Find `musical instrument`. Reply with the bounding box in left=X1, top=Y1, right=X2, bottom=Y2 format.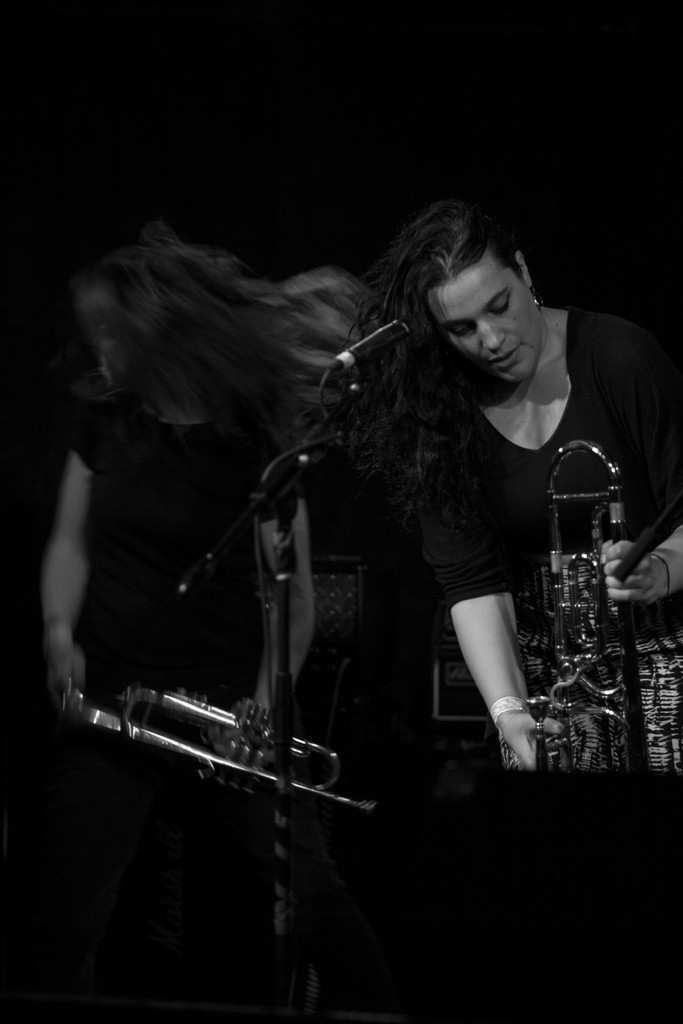
left=490, top=444, right=682, bottom=794.
